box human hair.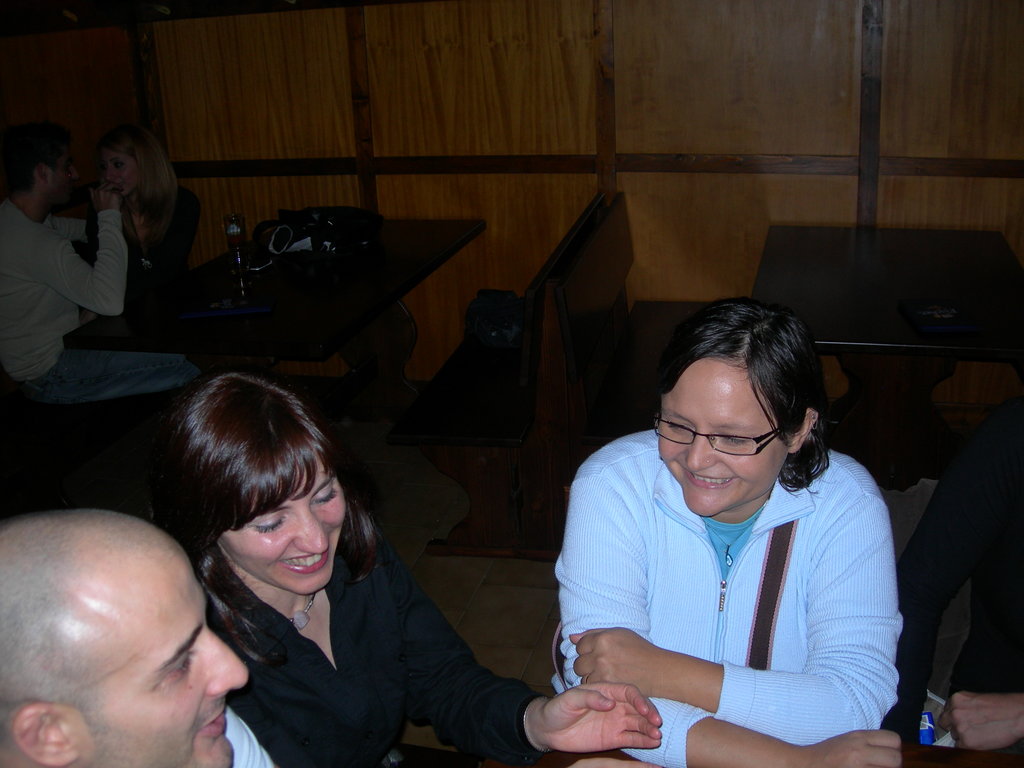
[x1=94, y1=122, x2=180, y2=249].
